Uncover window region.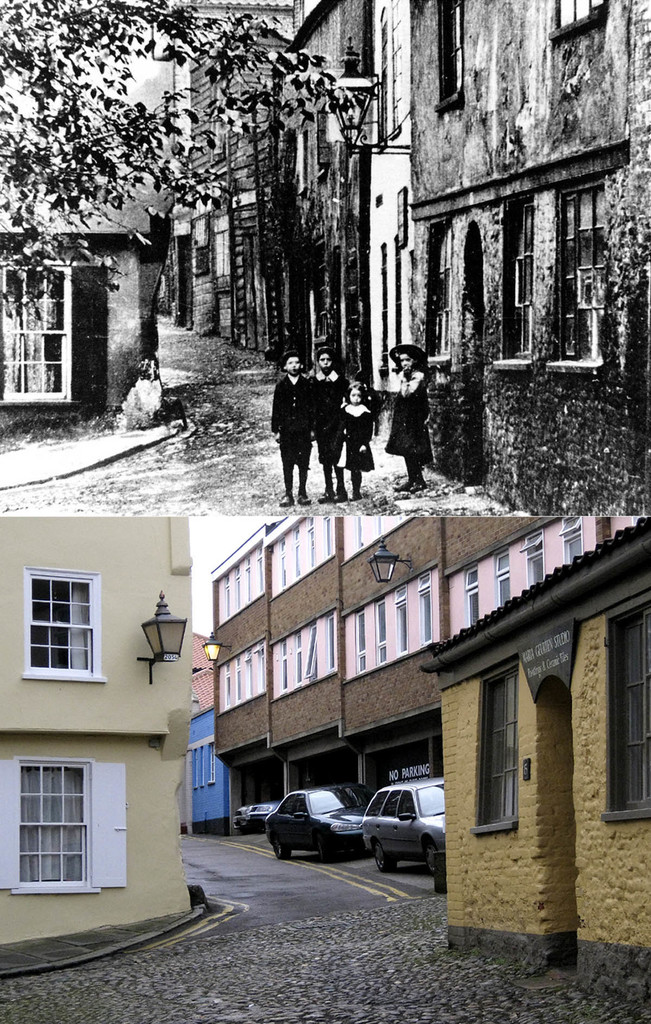
Uncovered: <box>547,0,610,47</box>.
